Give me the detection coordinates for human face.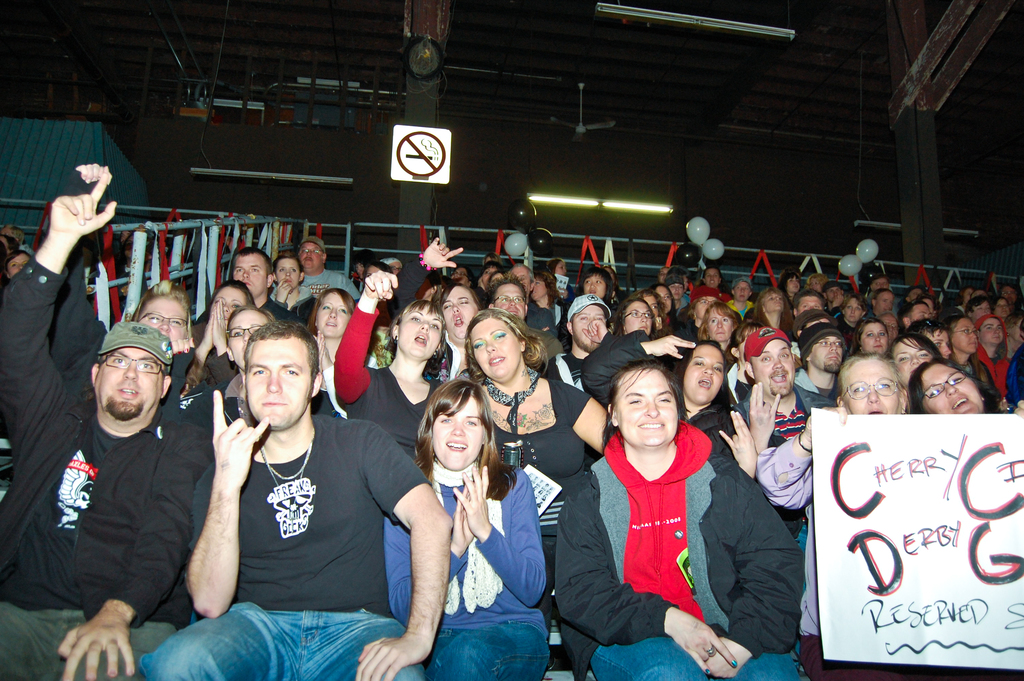
(left=708, top=307, right=731, bottom=340).
